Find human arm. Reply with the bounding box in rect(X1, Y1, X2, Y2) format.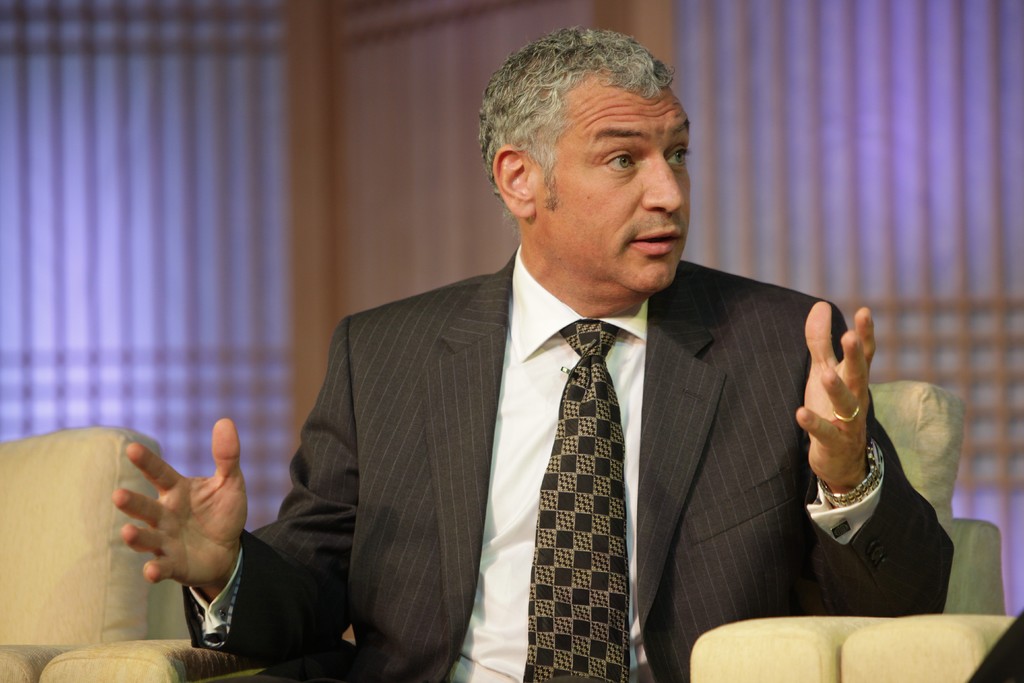
rect(115, 342, 359, 661).
